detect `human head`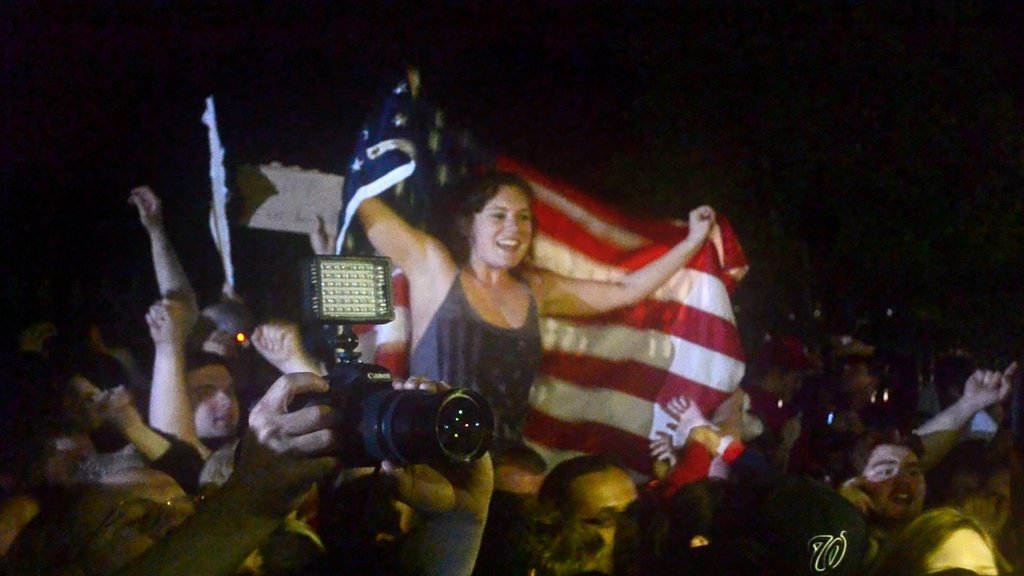
l=459, t=175, r=533, b=268
